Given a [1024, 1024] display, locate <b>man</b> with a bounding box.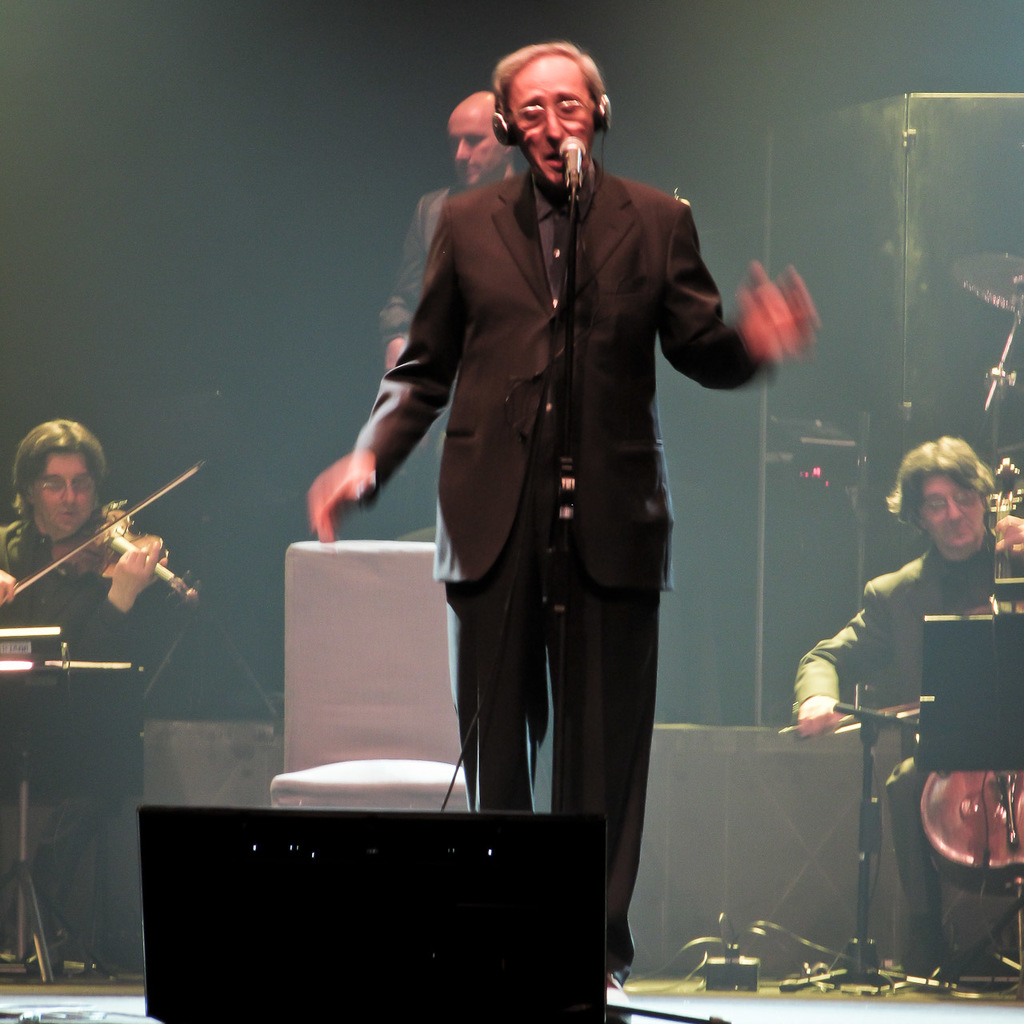
Located: box(375, 93, 511, 371).
